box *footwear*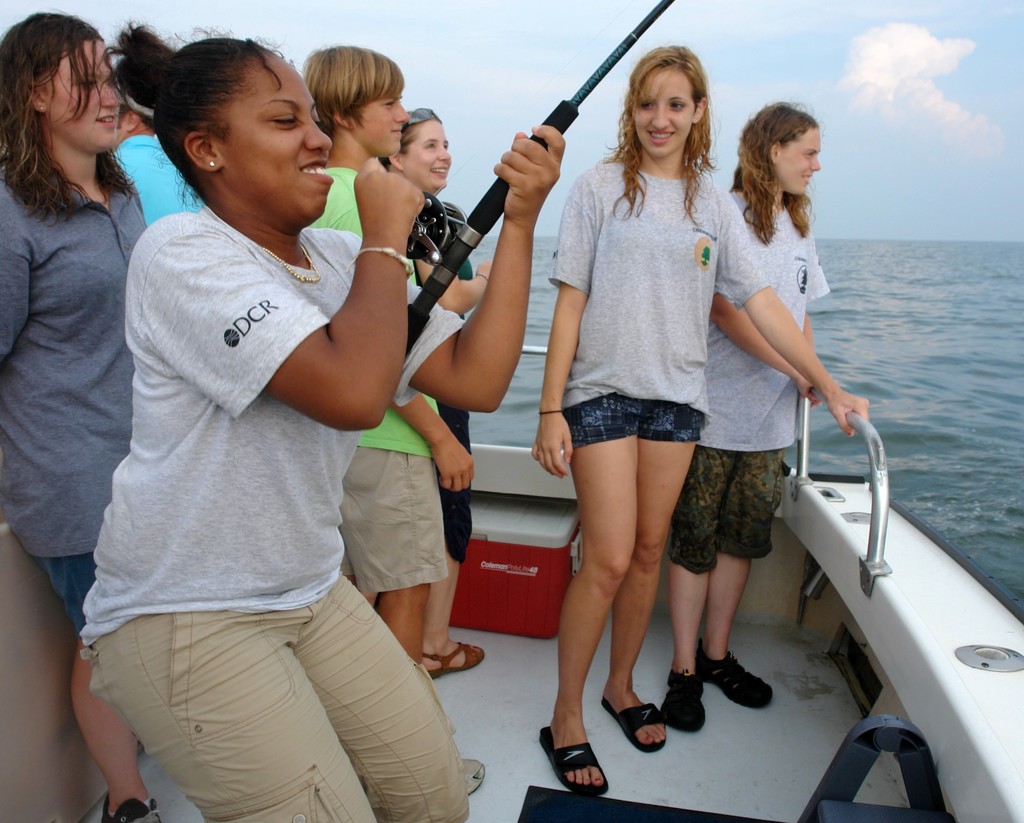
detection(420, 637, 482, 674)
